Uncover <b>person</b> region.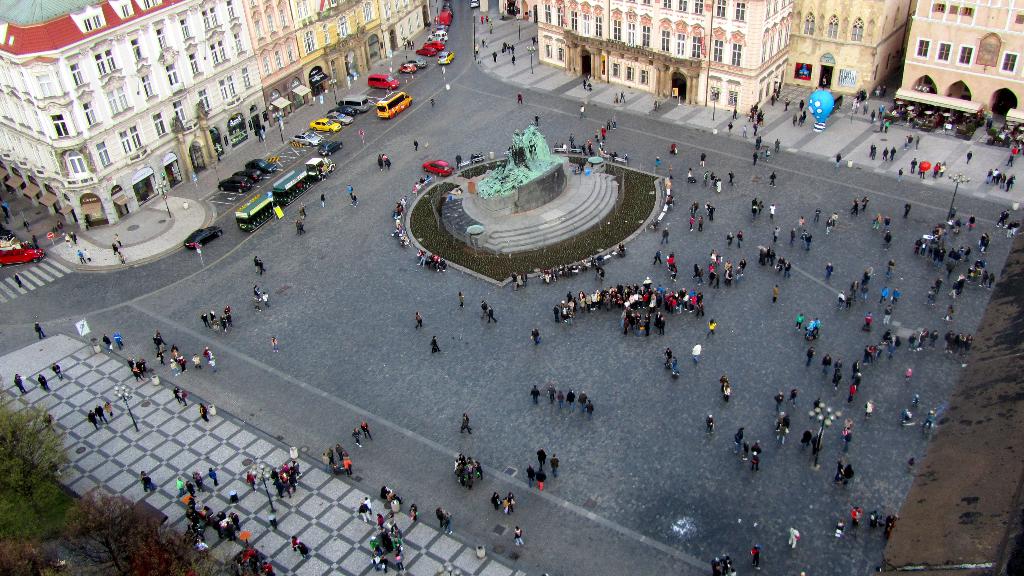
Uncovered: (x1=751, y1=550, x2=761, y2=564).
